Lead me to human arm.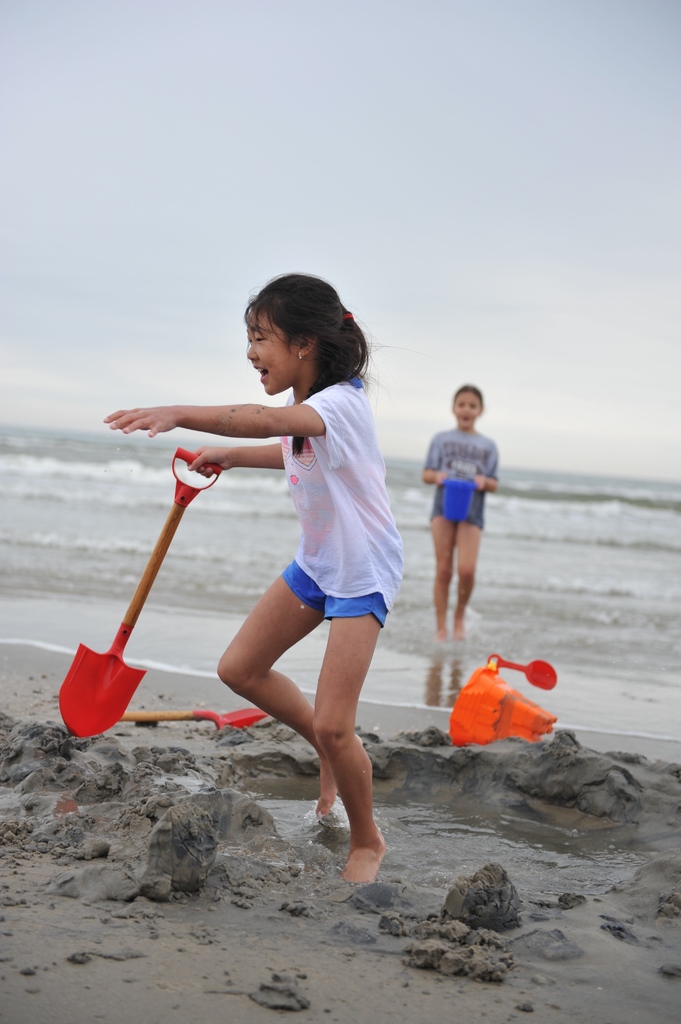
Lead to [422,426,453,498].
